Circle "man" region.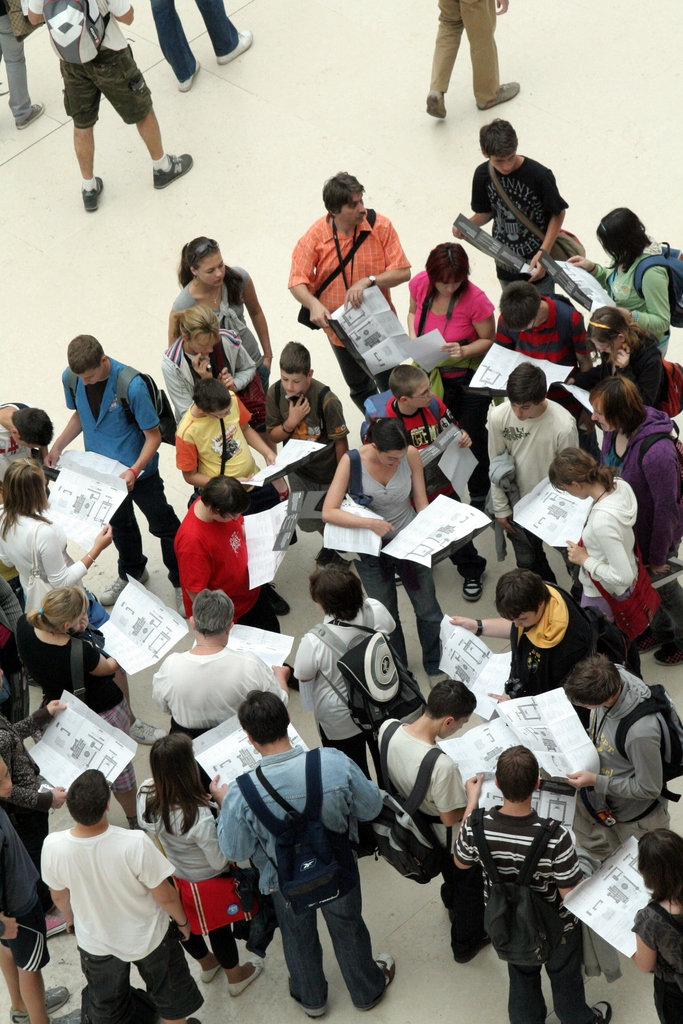
Region: x1=453, y1=745, x2=613, y2=1023.
